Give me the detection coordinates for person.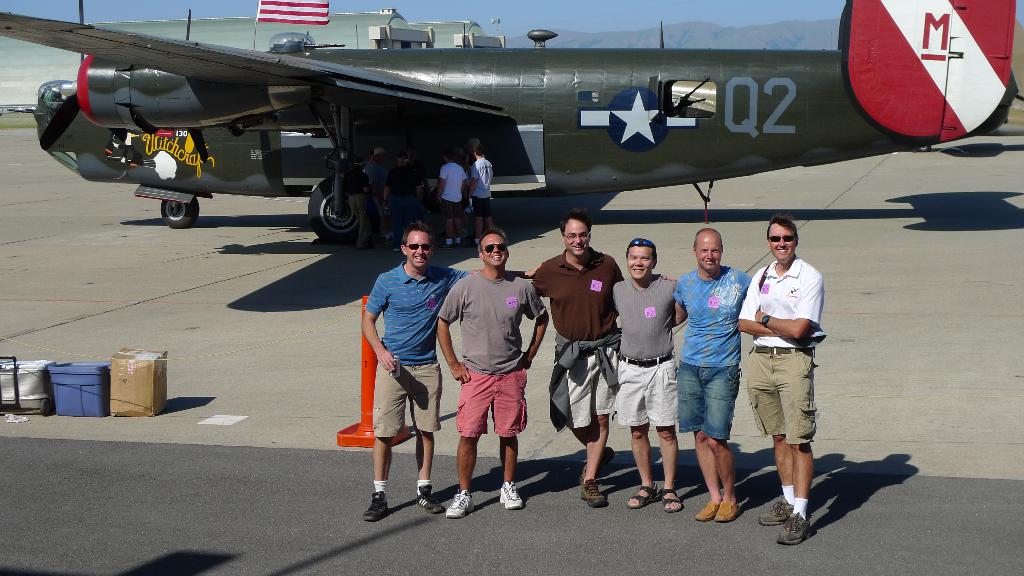
<box>612,238,681,509</box>.
